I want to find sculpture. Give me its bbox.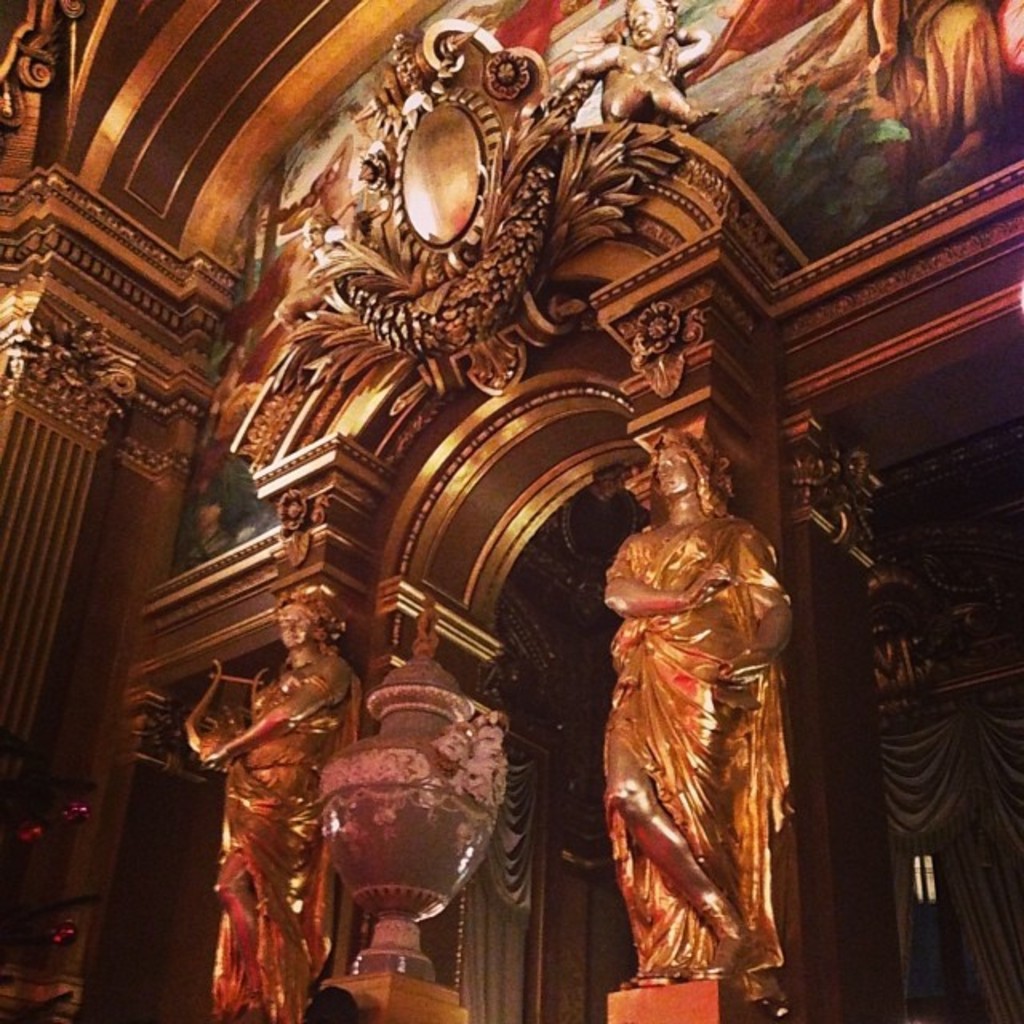
<region>182, 586, 365, 1022</region>.
